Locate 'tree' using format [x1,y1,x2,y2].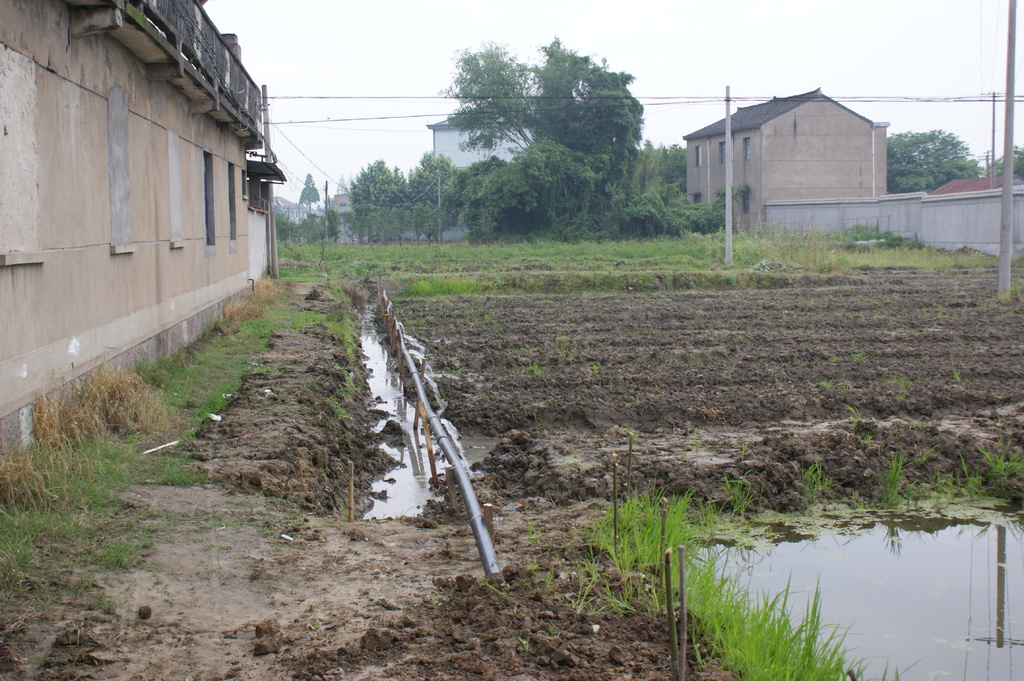
[886,122,989,200].
